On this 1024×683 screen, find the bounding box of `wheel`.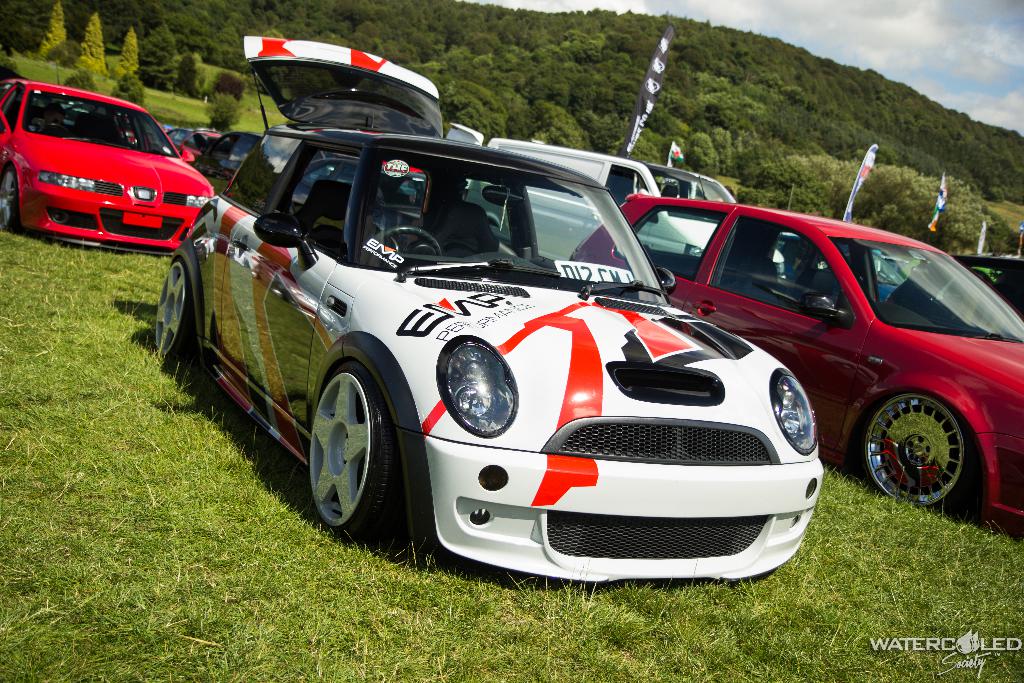
Bounding box: <bbox>309, 347, 398, 545</bbox>.
